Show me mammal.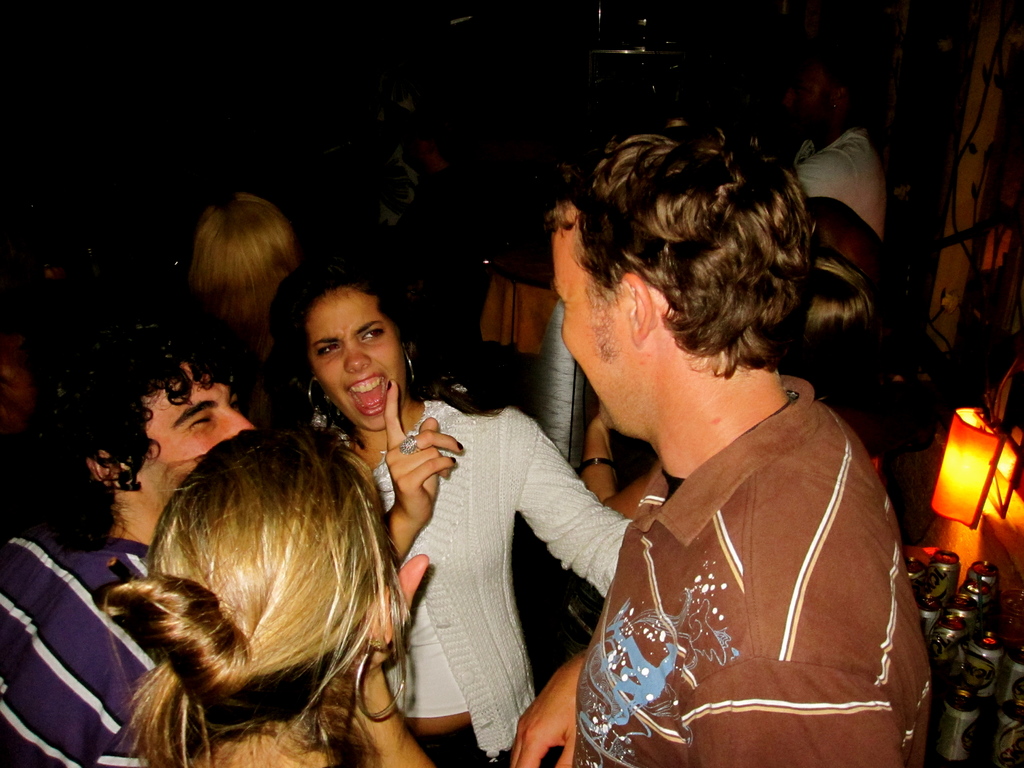
mammal is here: bbox=(269, 263, 630, 767).
